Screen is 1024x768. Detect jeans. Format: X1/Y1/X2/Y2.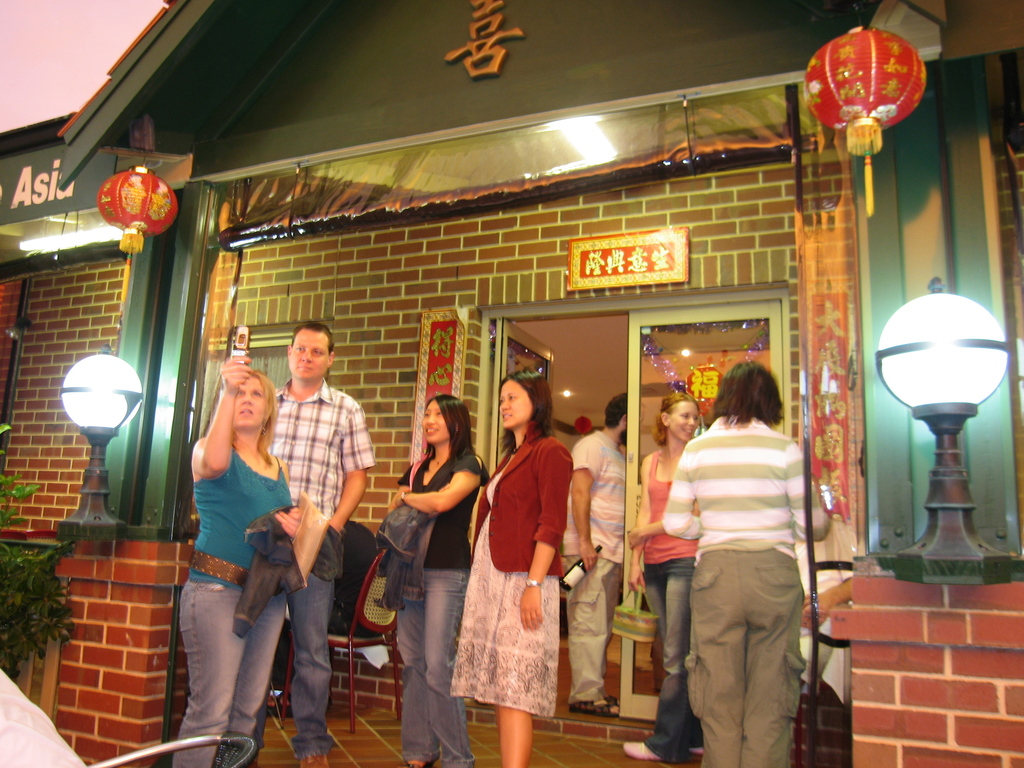
246/576/333/766.
